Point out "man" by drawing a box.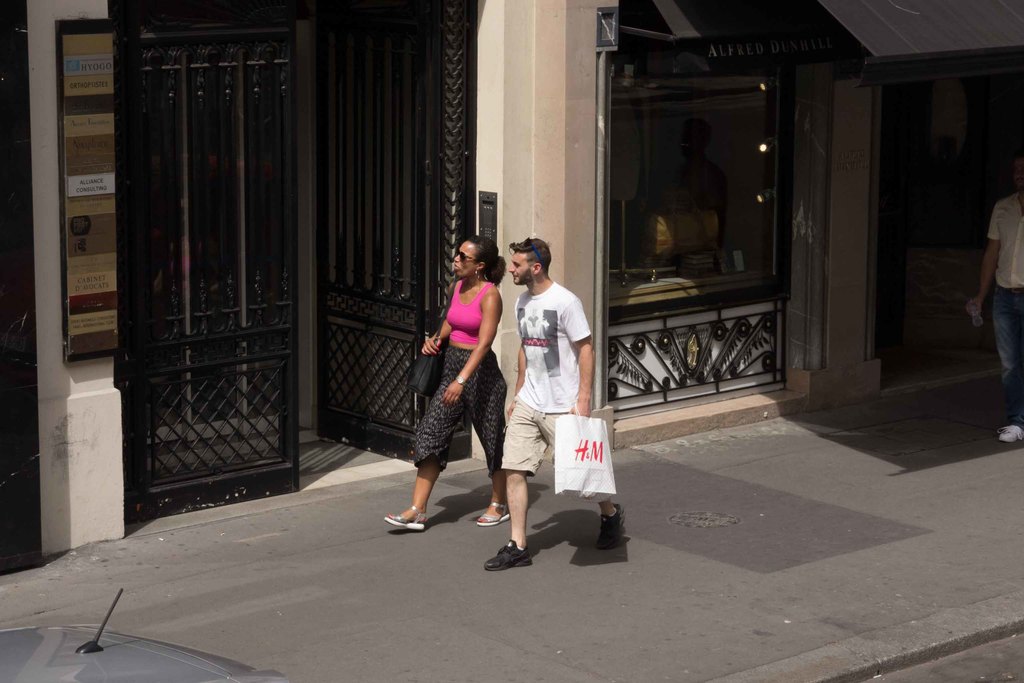
{"left": 968, "top": 169, "right": 1023, "bottom": 443}.
